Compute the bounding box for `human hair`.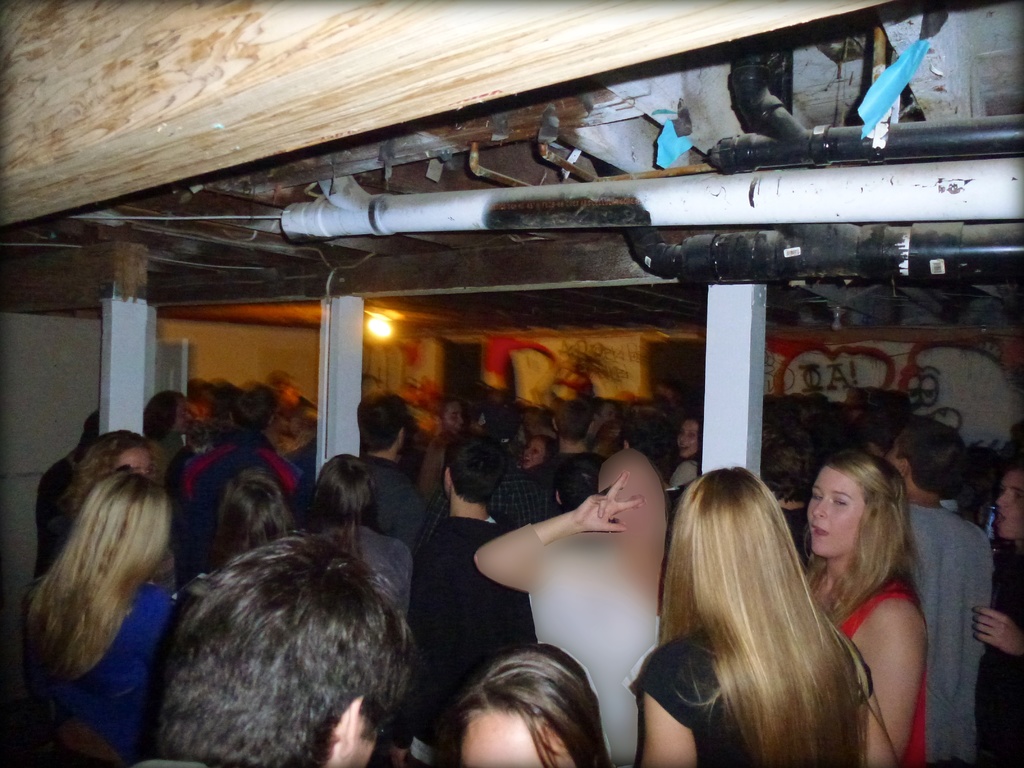
{"left": 301, "top": 457, "right": 387, "bottom": 540}.
